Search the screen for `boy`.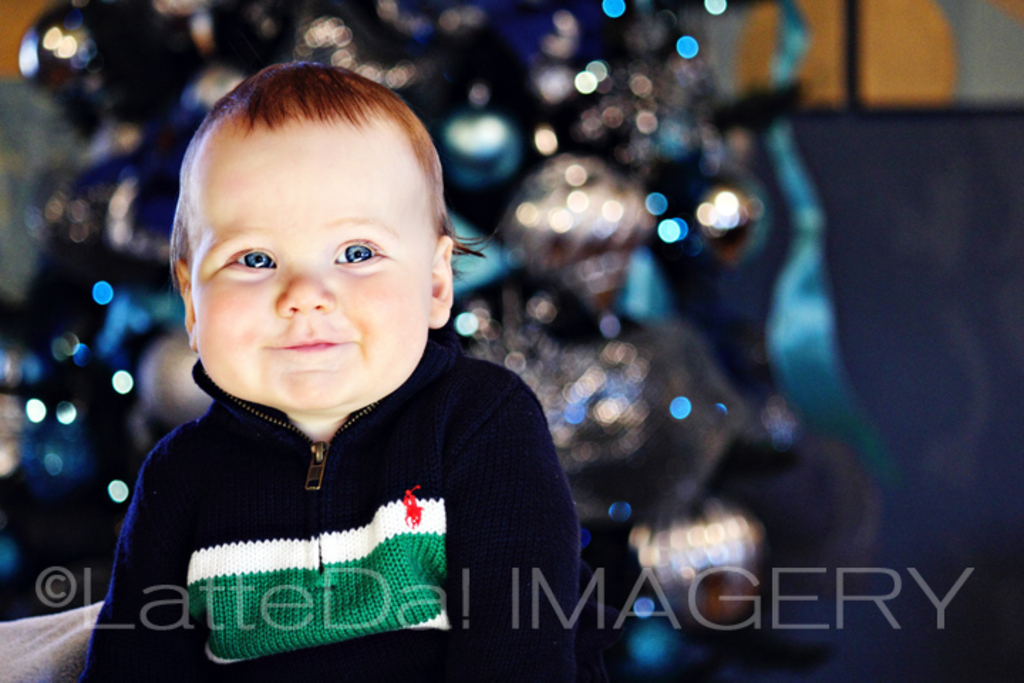
Found at pyautogui.locateOnScreen(84, 55, 579, 682).
